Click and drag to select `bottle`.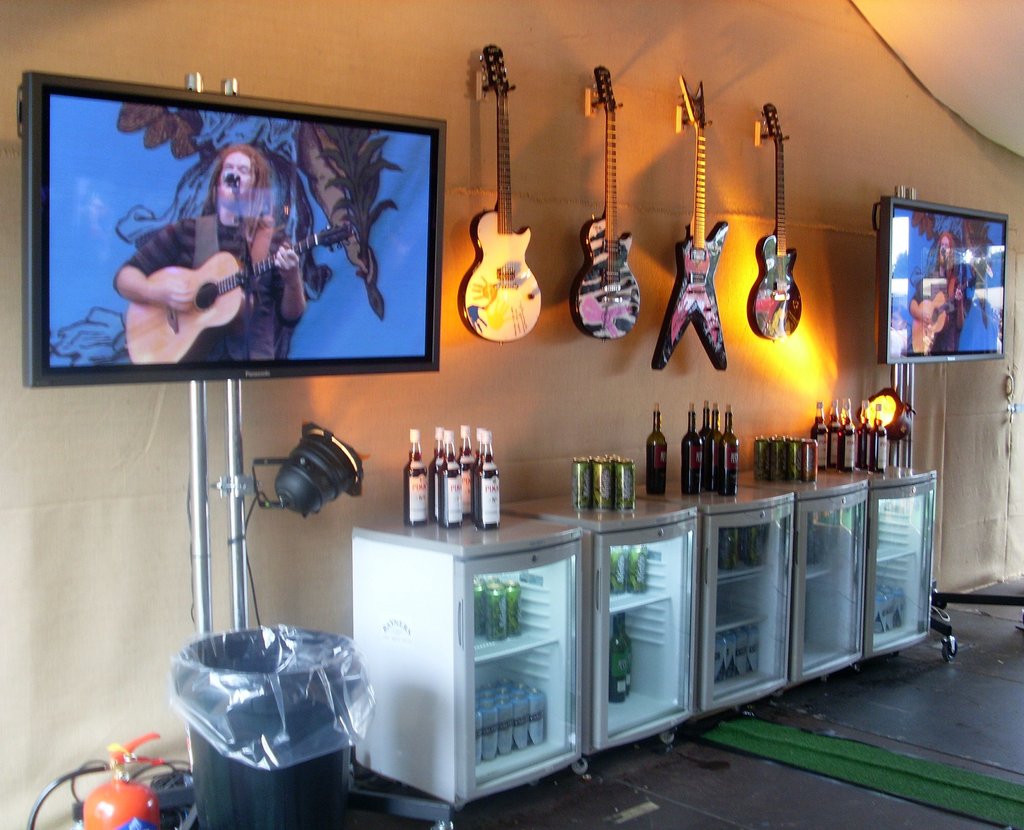
Selection: BBox(721, 406, 738, 494).
